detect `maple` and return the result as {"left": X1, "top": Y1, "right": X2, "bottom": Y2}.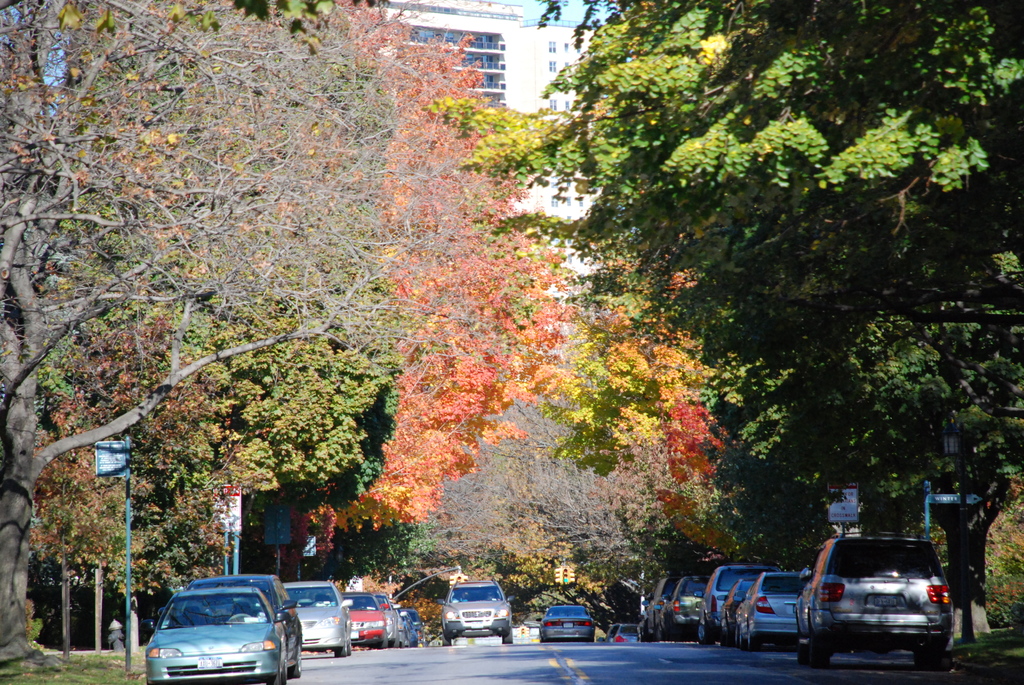
{"left": 410, "top": 0, "right": 713, "bottom": 508}.
